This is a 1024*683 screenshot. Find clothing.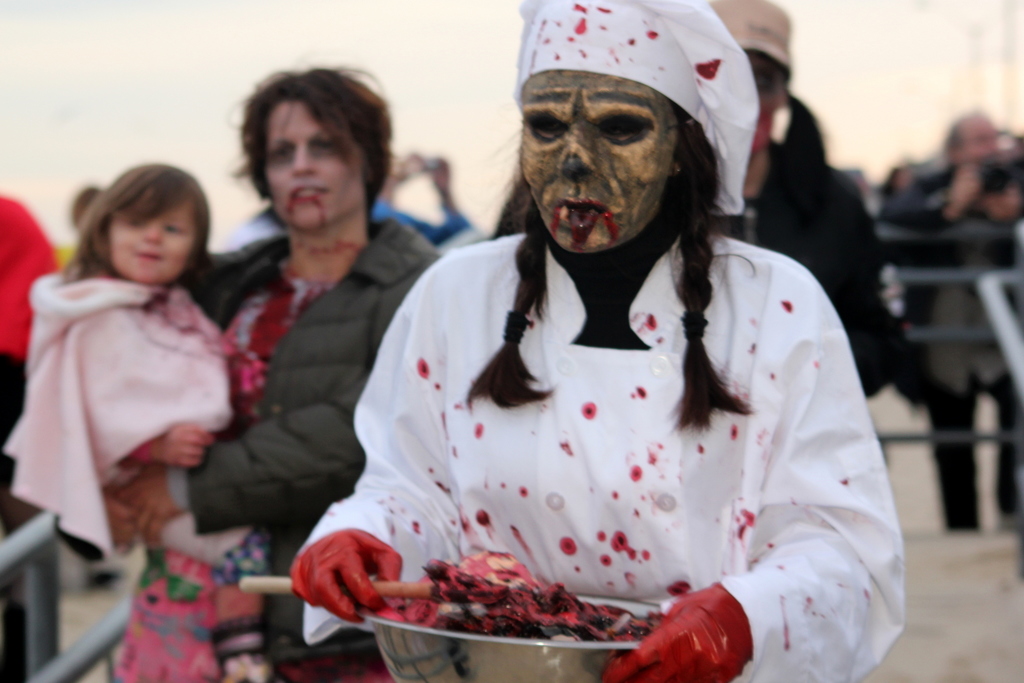
Bounding box: <bbox>227, 191, 471, 248</bbox>.
